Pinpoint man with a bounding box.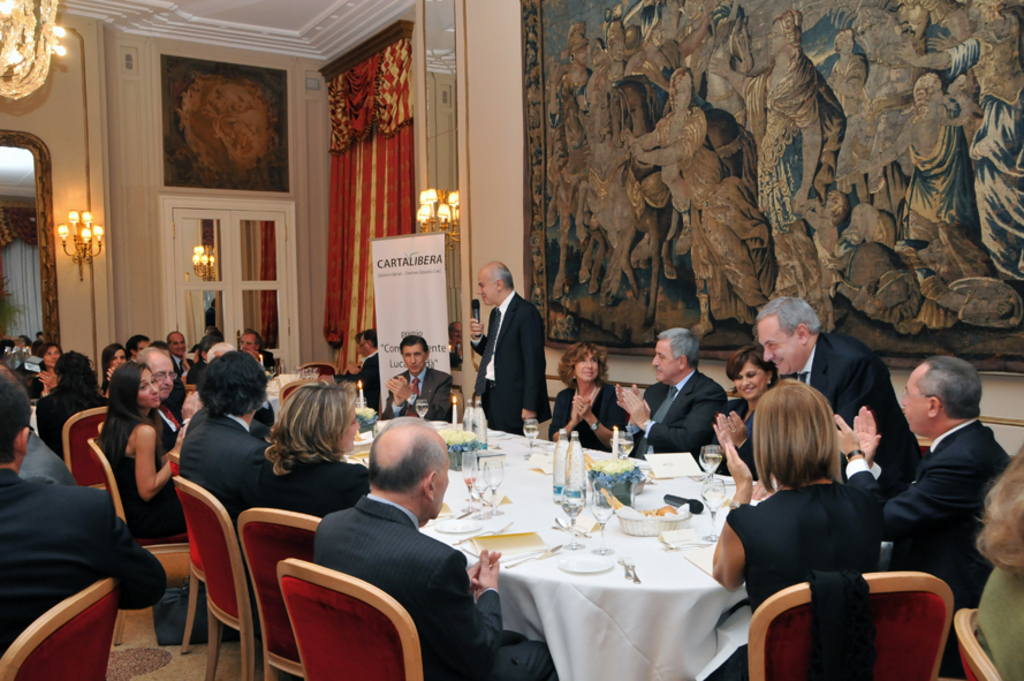
[left=385, top=334, right=449, bottom=427].
